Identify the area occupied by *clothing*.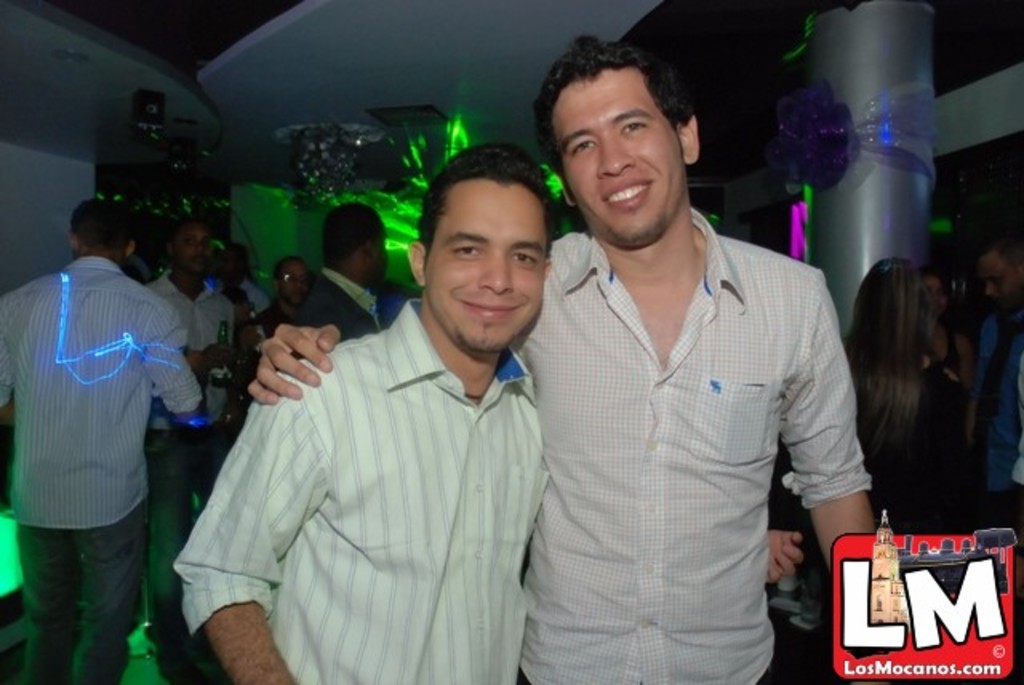
Area: box=[0, 254, 194, 683].
